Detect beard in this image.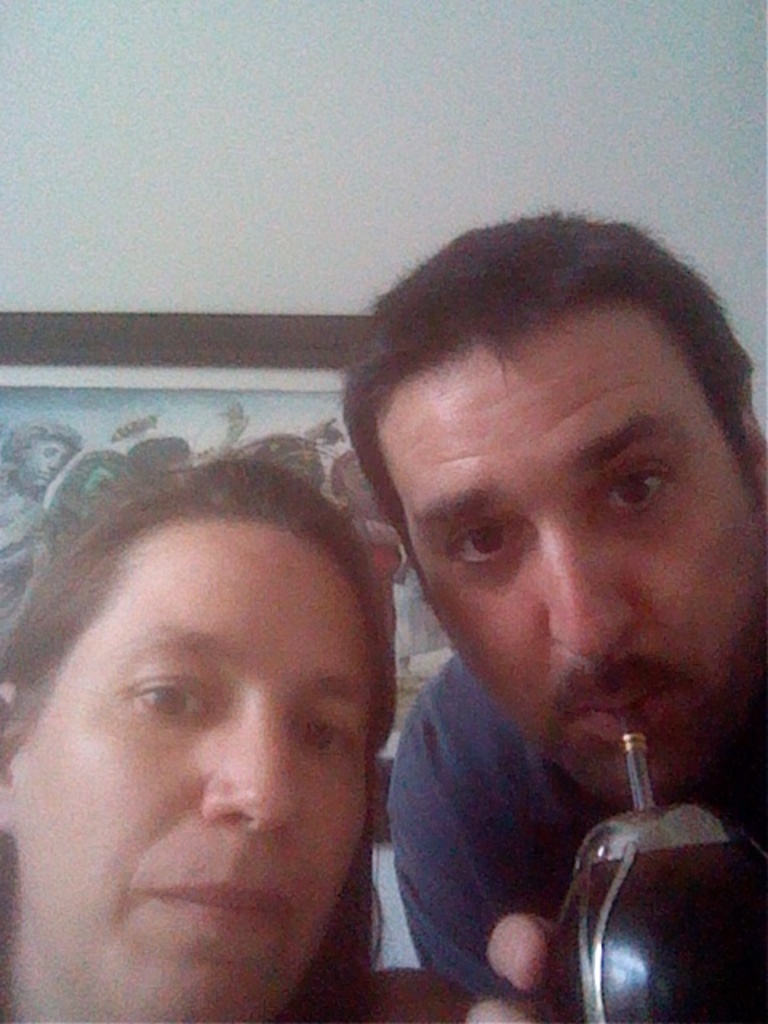
Detection: bbox=[544, 595, 766, 794].
